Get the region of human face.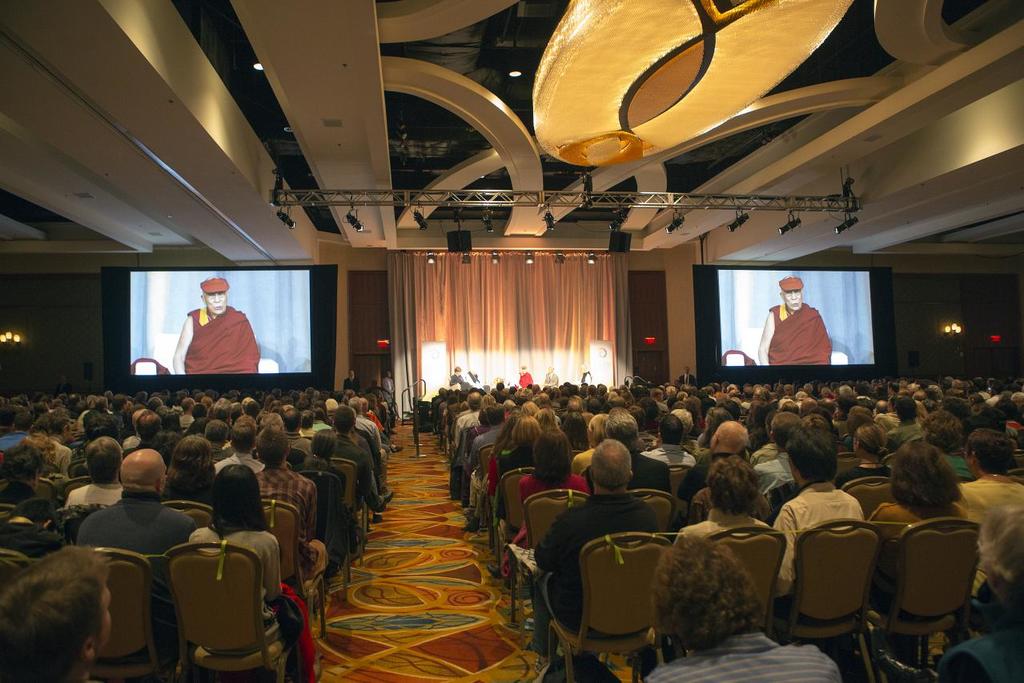
(x1=259, y1=424, x2=286, y2=464).
